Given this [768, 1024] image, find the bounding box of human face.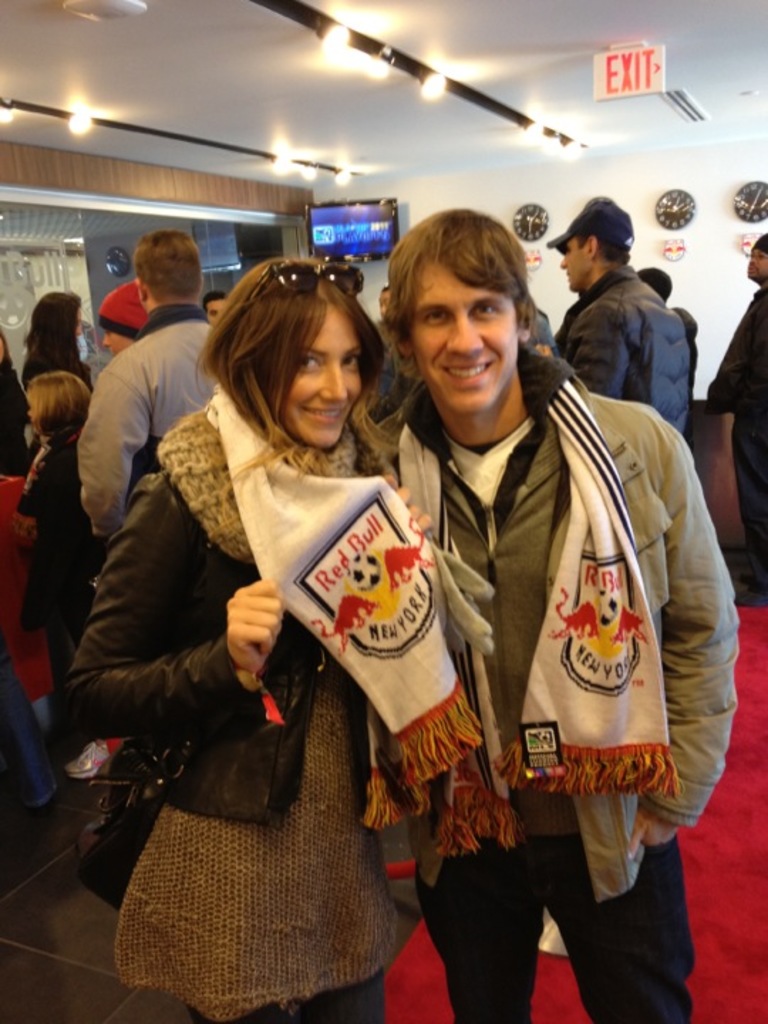
bbox(565, 236, 586, 292).
